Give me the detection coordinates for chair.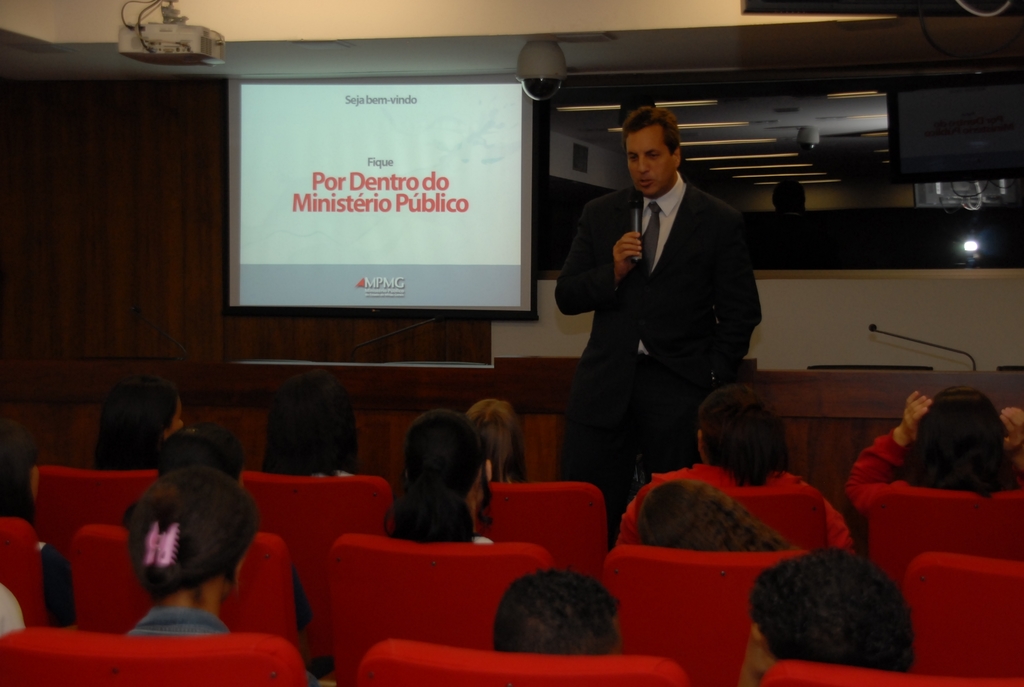
BBox(321, 530, 557, 686).
